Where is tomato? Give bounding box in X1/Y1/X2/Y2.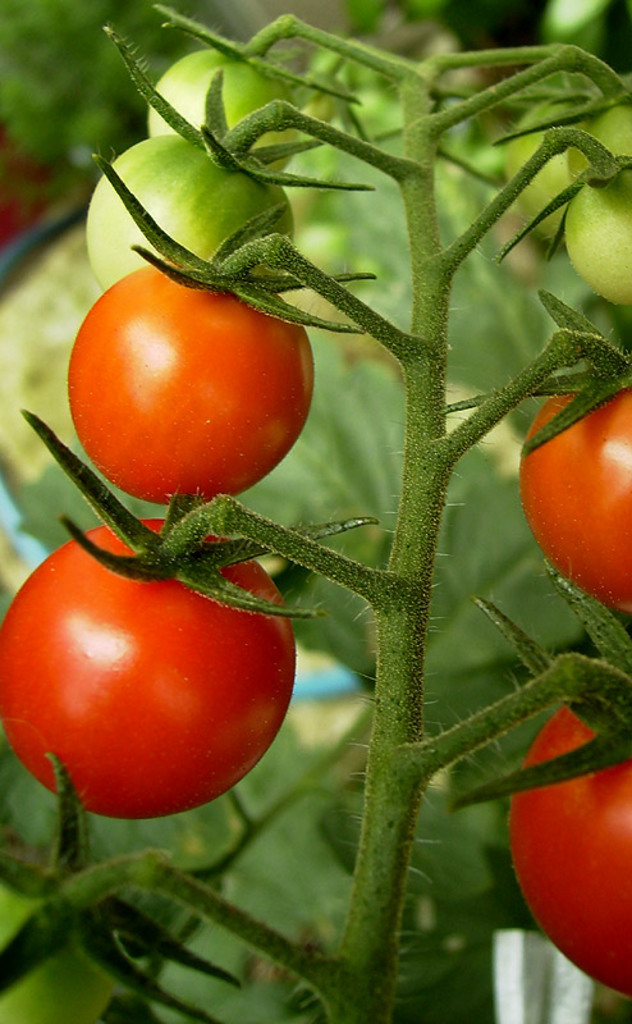
519/385/631/608.
